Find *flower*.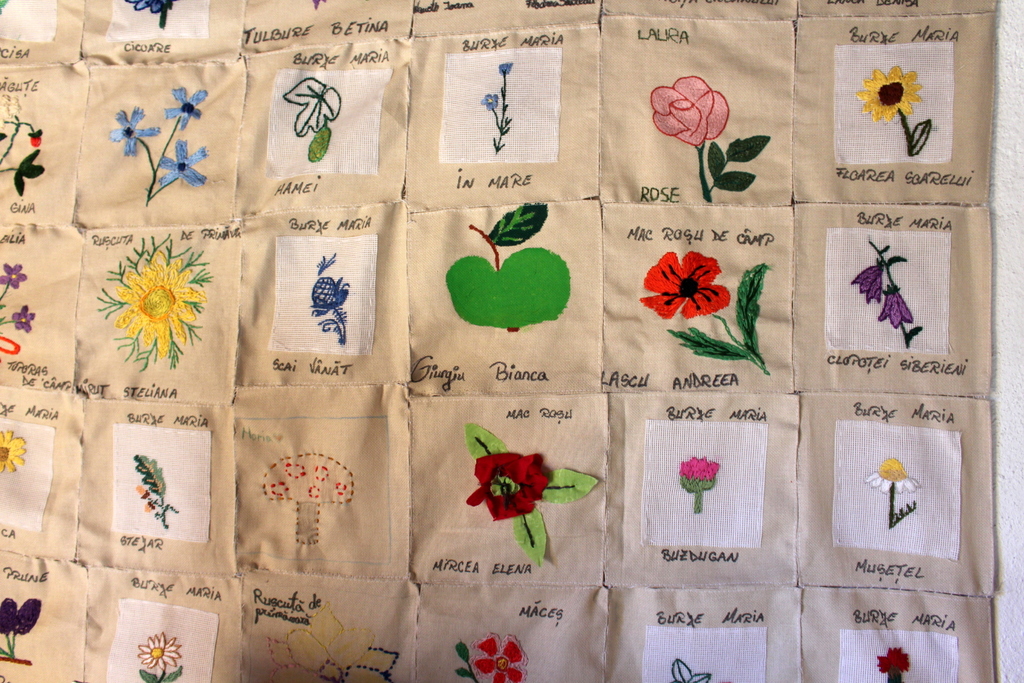
(856, 63, 924, 126).
